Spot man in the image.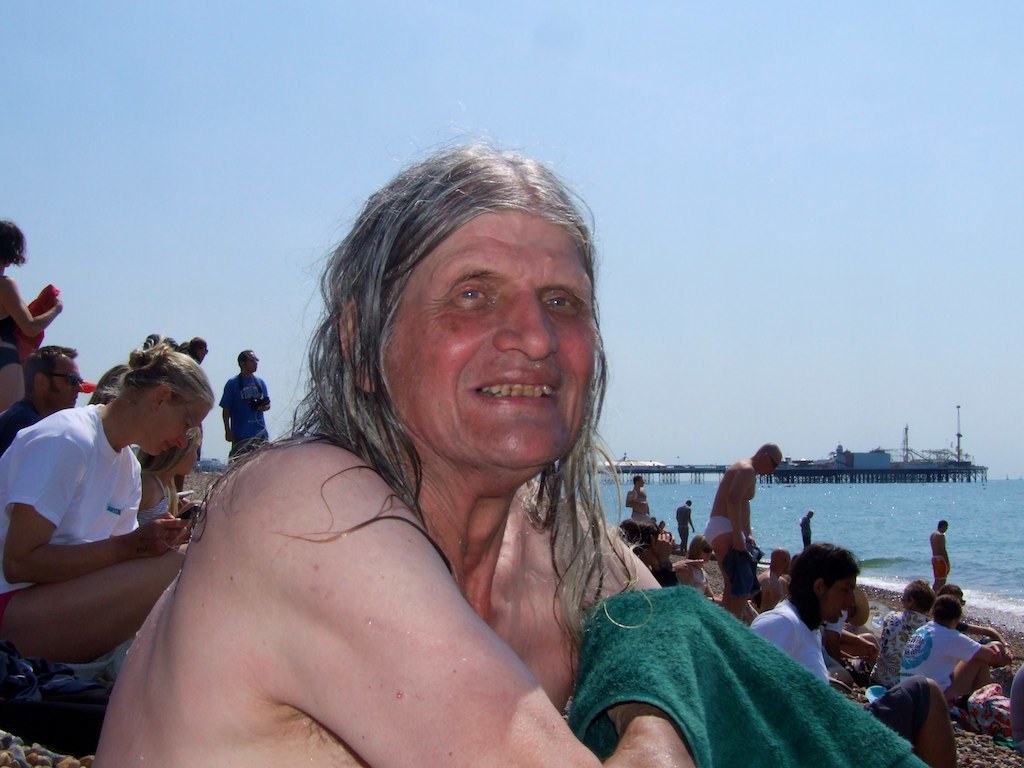
man found at (633, 481, 659, 528).
